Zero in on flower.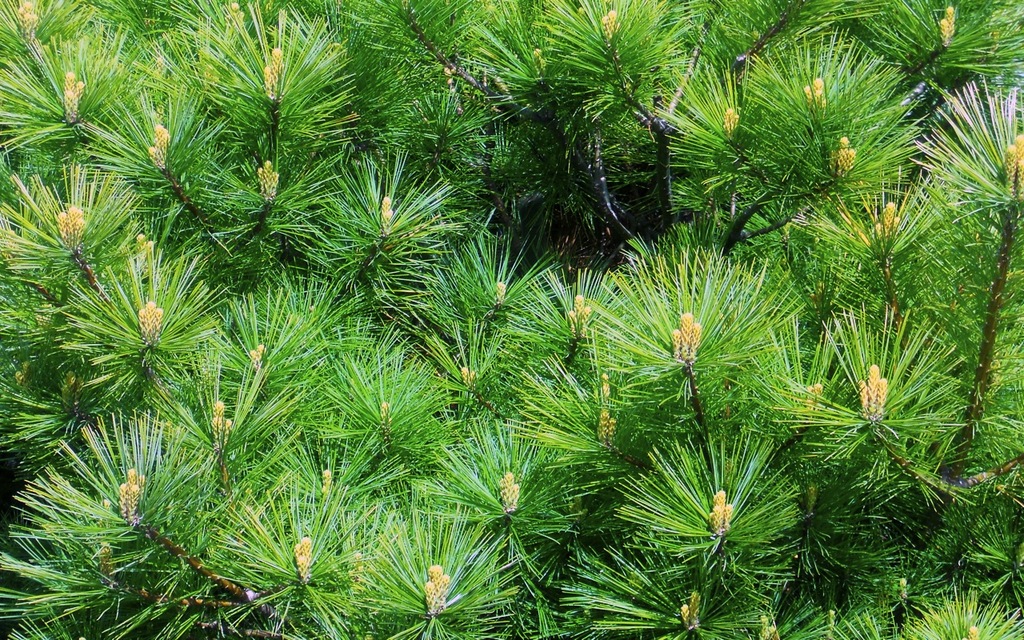
Zeroed in: <box>262,47,282,100</box>.
